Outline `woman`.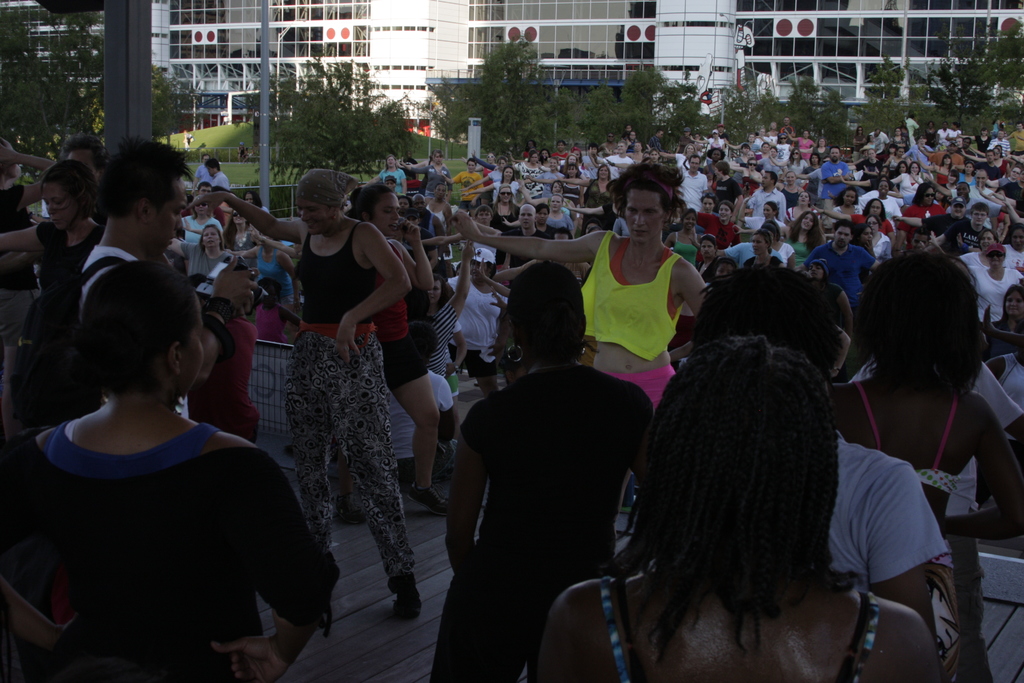
Outline: 0 163 117 418.
